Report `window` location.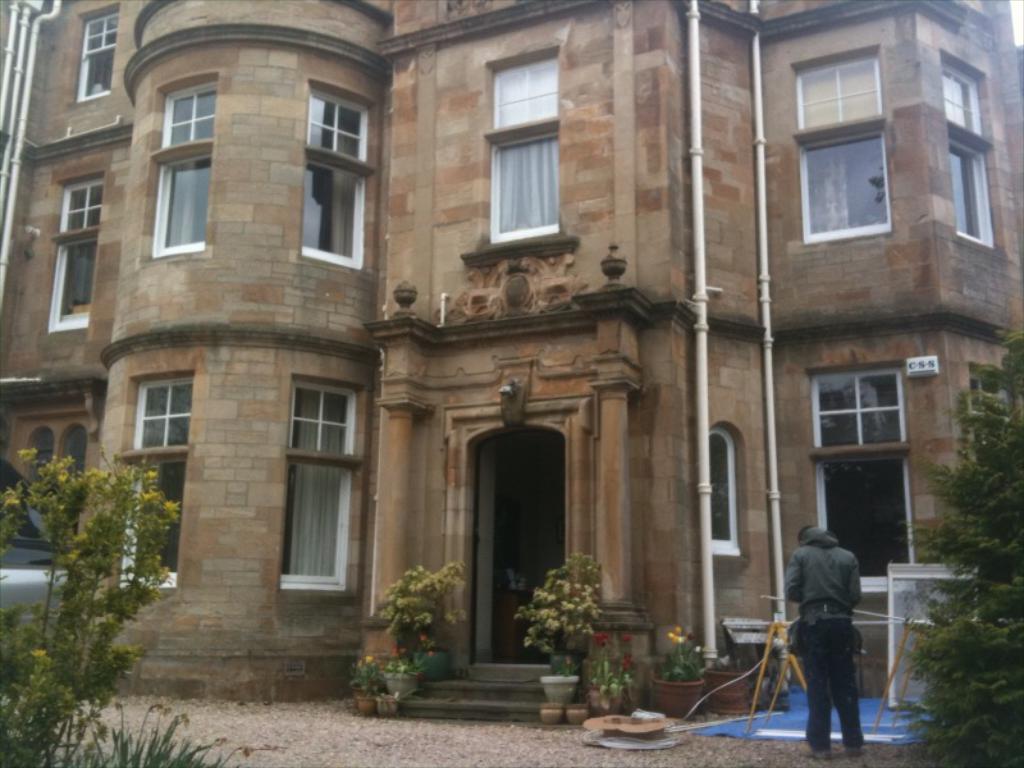
Report: bbox=[49, 175, 102, 332].
